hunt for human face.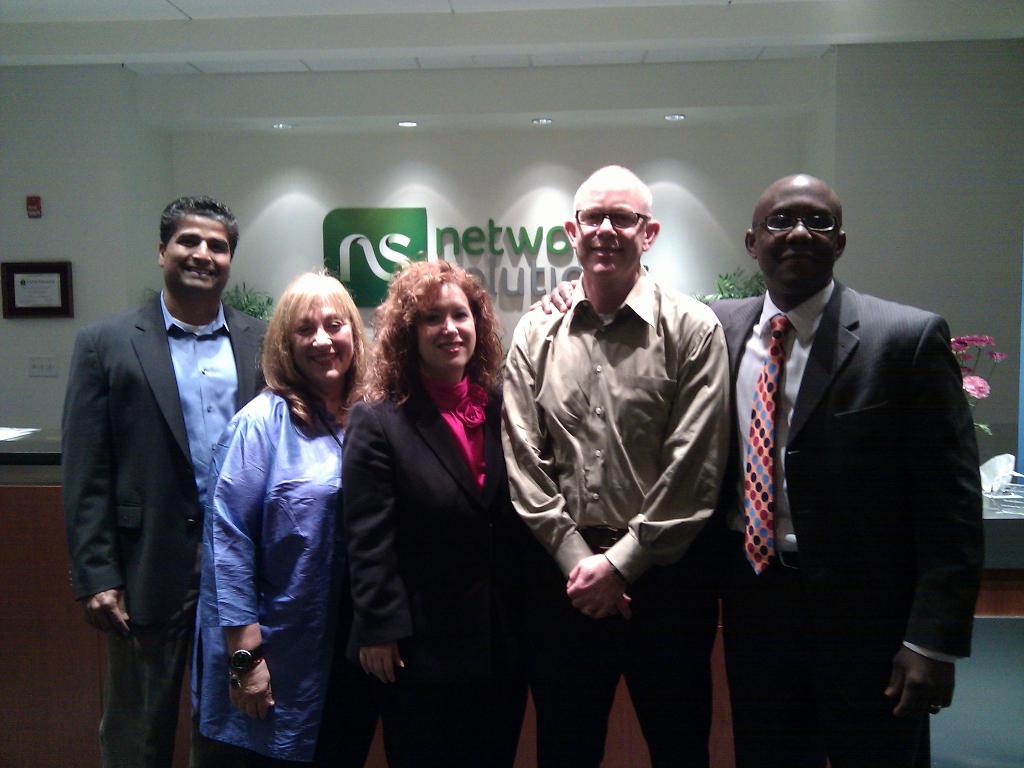
Hunted down at (left=572, top=177, right=648, bottom=290).
